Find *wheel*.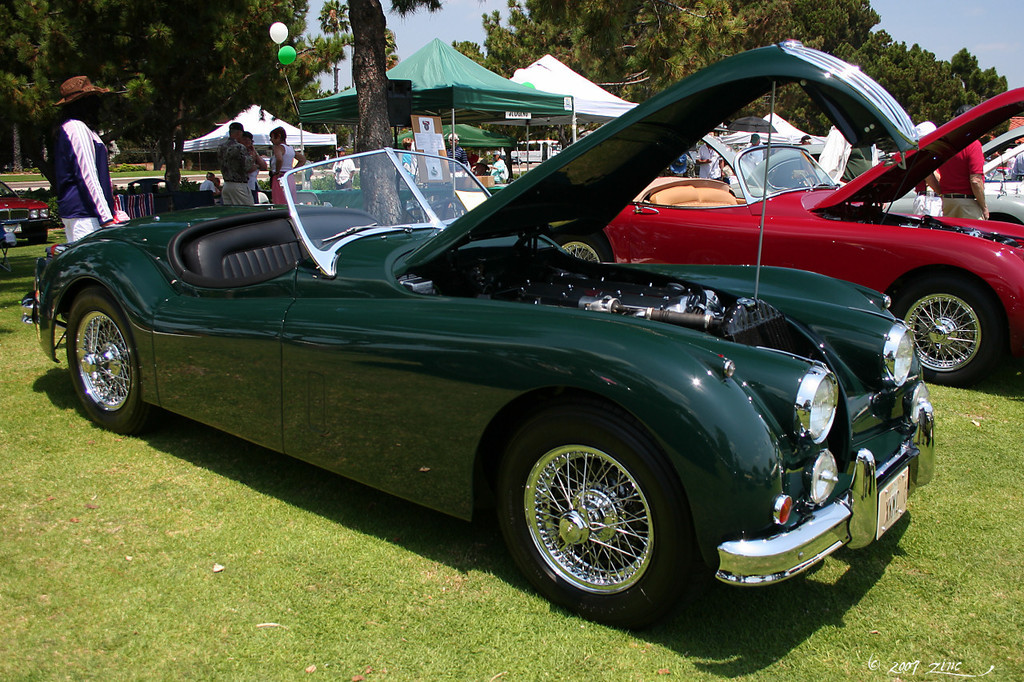
locate(519, 425, 675, 608).
